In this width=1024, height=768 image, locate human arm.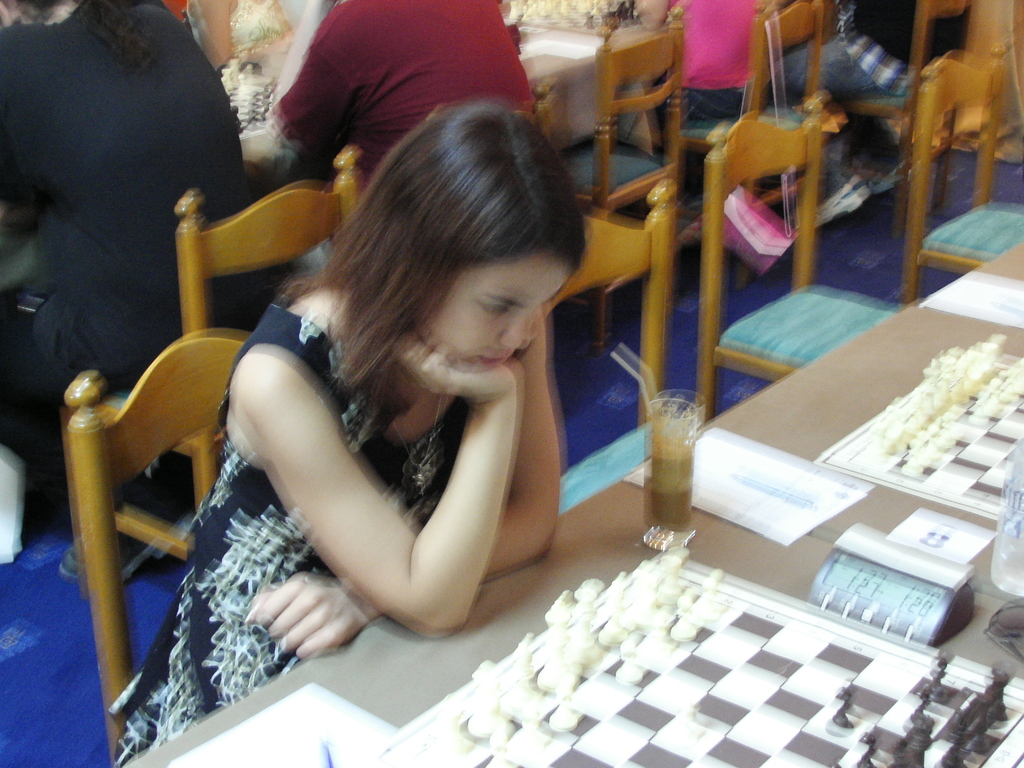
Bounding box: (left=251, top=305, right=564, bottom=668).
